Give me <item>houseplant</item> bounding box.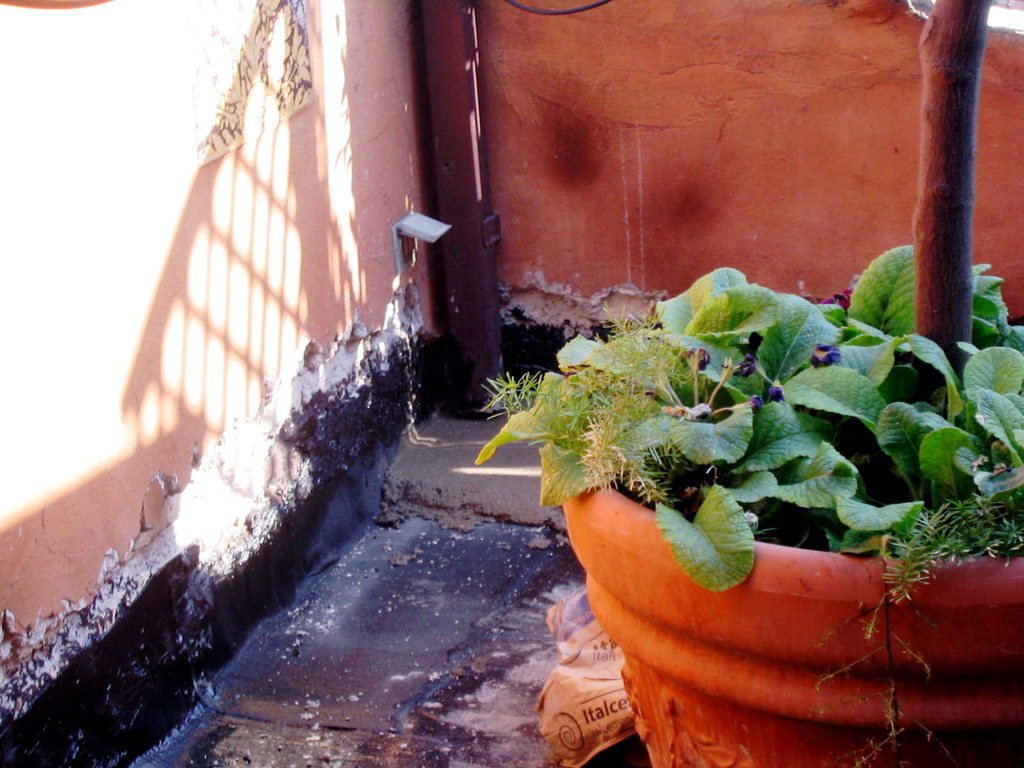
472, 0, 1022, 767.
